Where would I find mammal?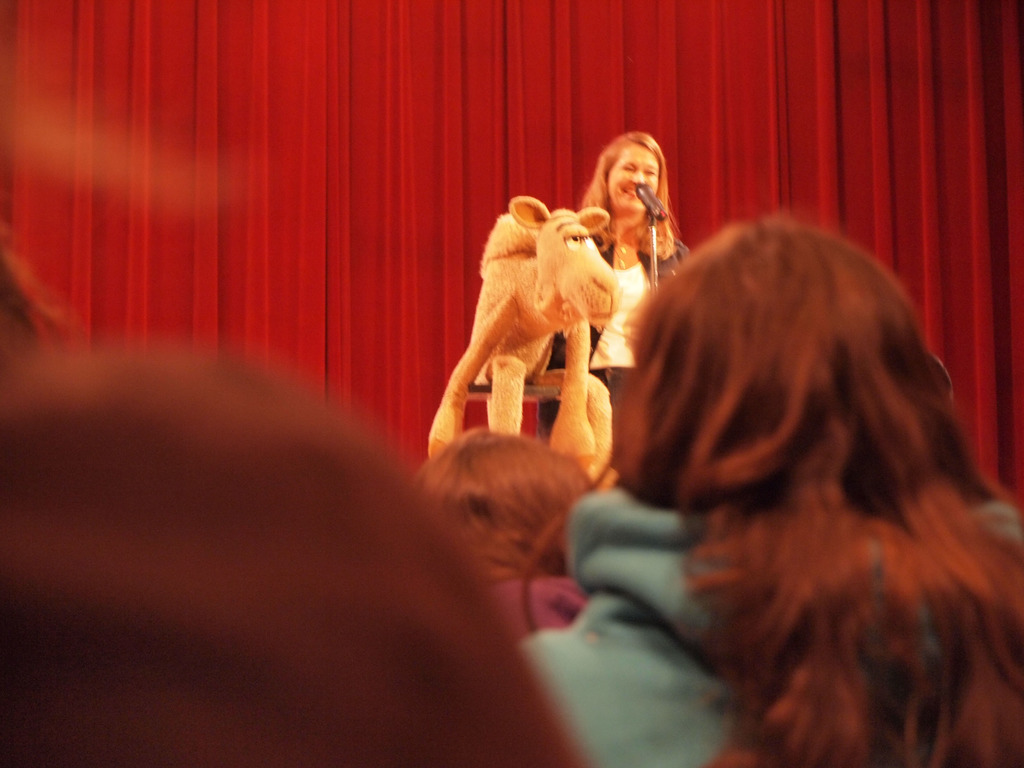
At <region>0, 246, 71, 372</region>.
